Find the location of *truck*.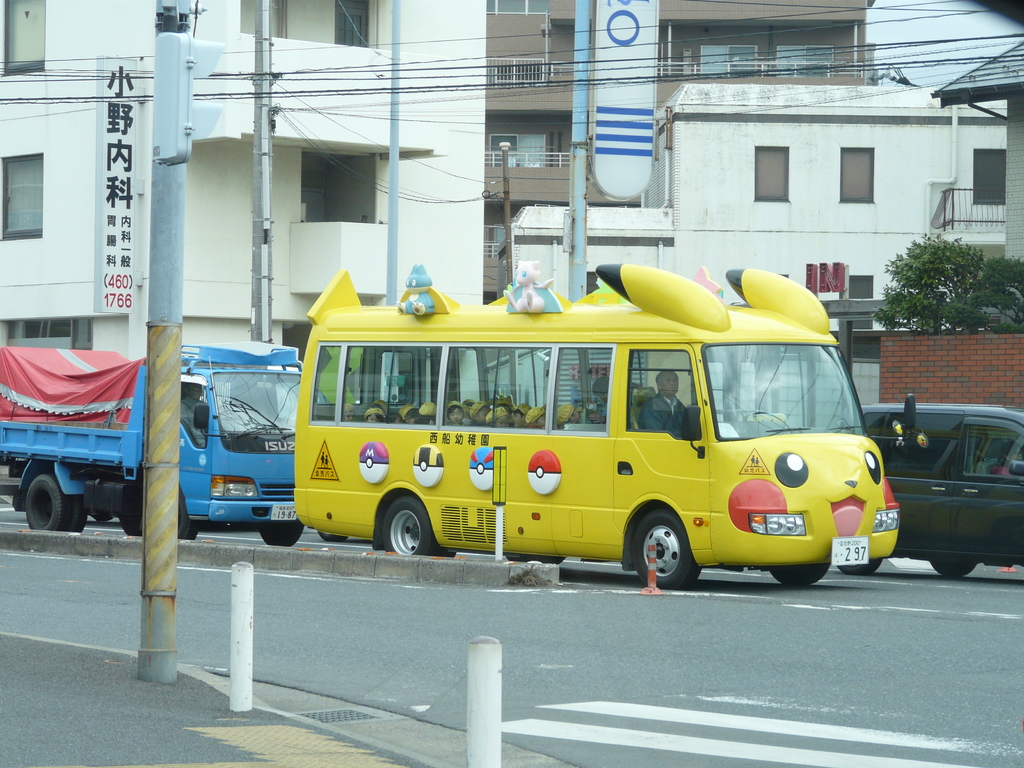
Location: box=[3, 316, 287, 555].
